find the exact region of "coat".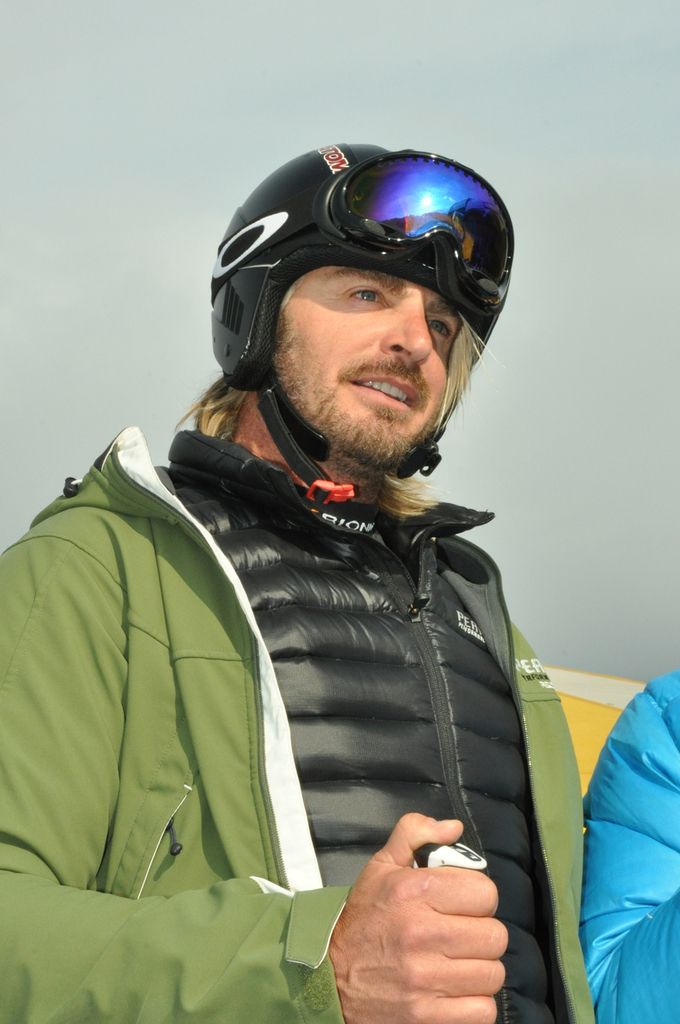
Exact region: BBox(0, 417, 581, 1023).
